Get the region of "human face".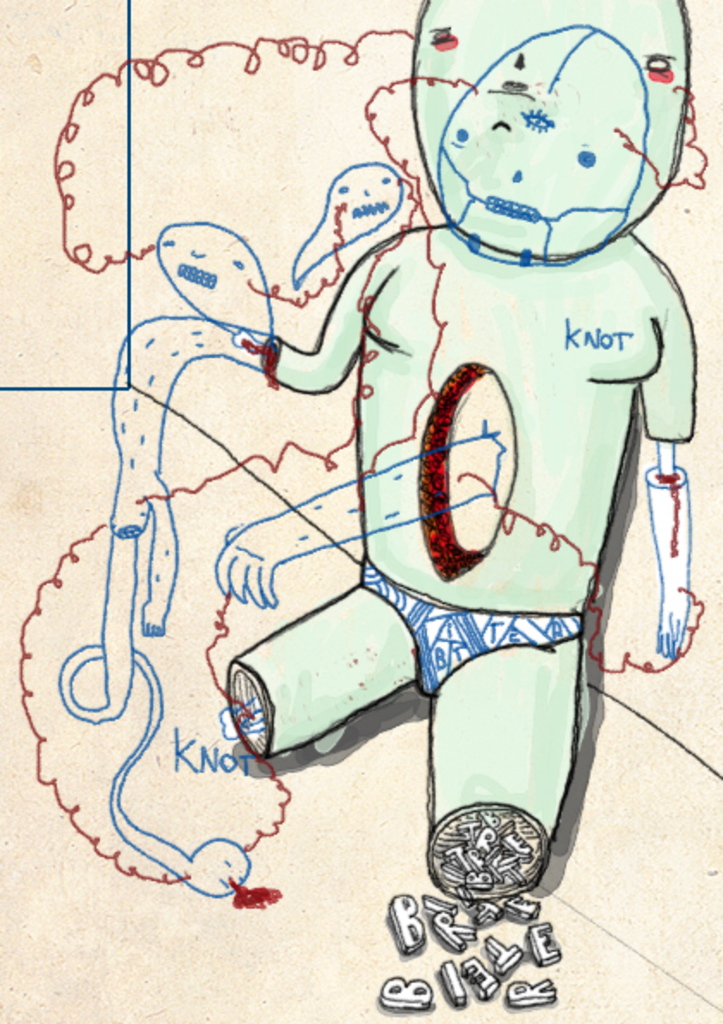
Rect(439, 74, 627, 250).
